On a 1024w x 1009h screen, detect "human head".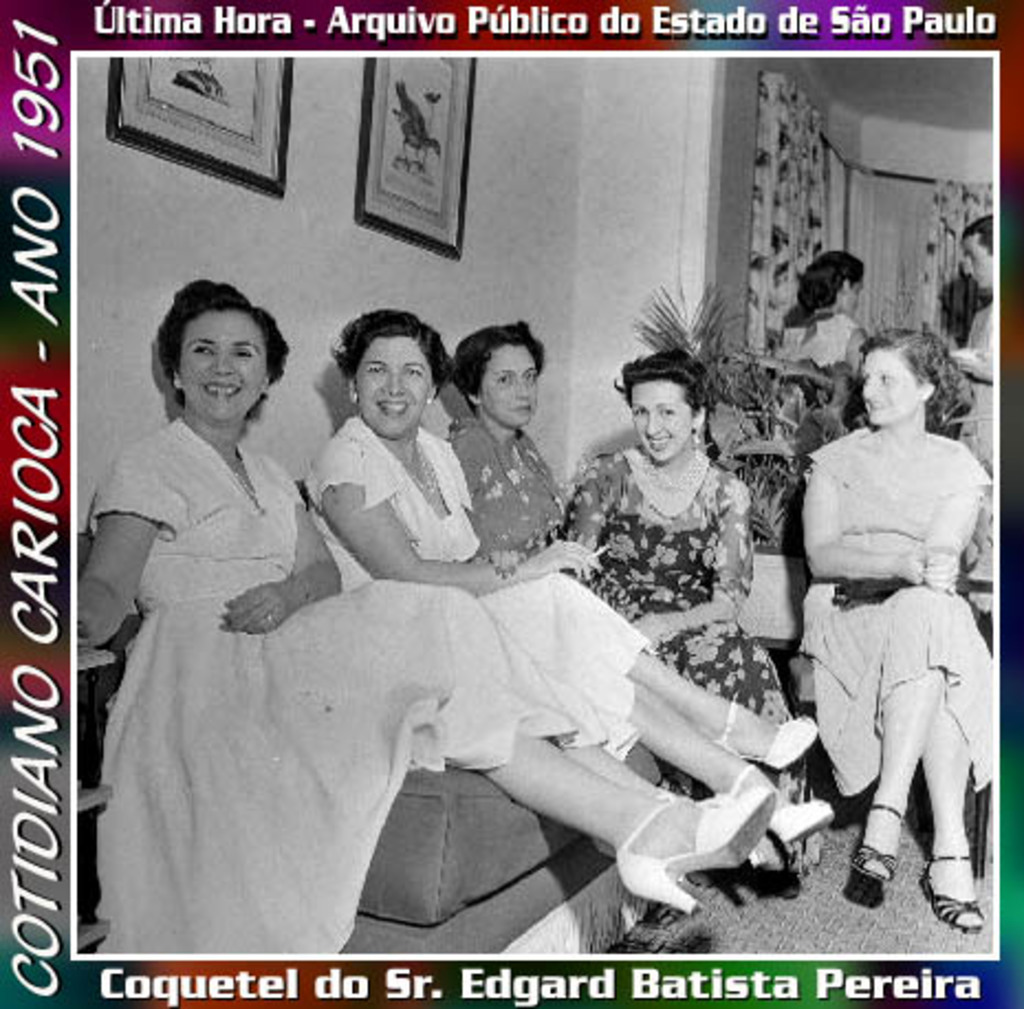
select_region(854, 328, 958, 423).
